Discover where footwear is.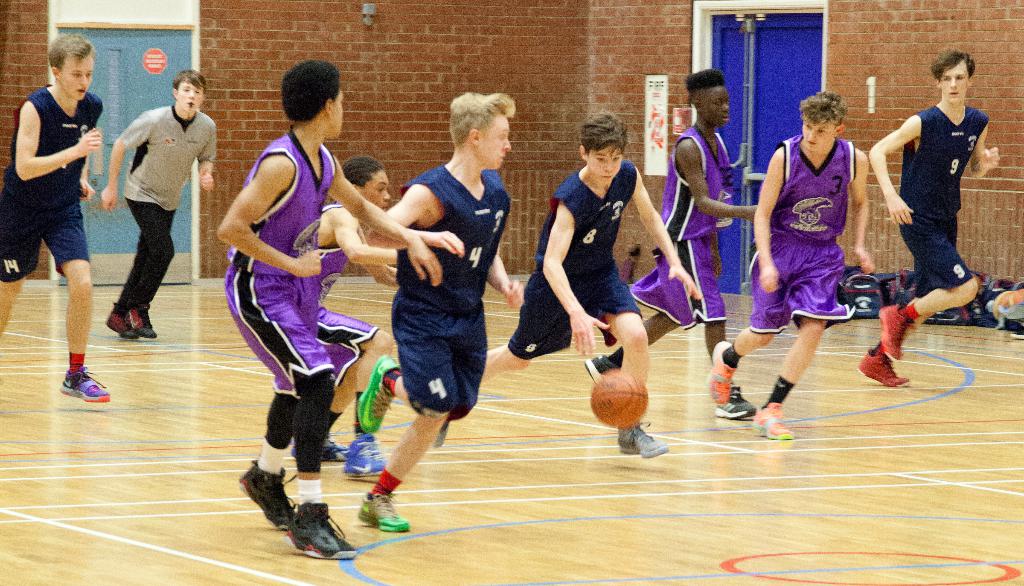
Discovered at <box>360,353,402,429</box>.
